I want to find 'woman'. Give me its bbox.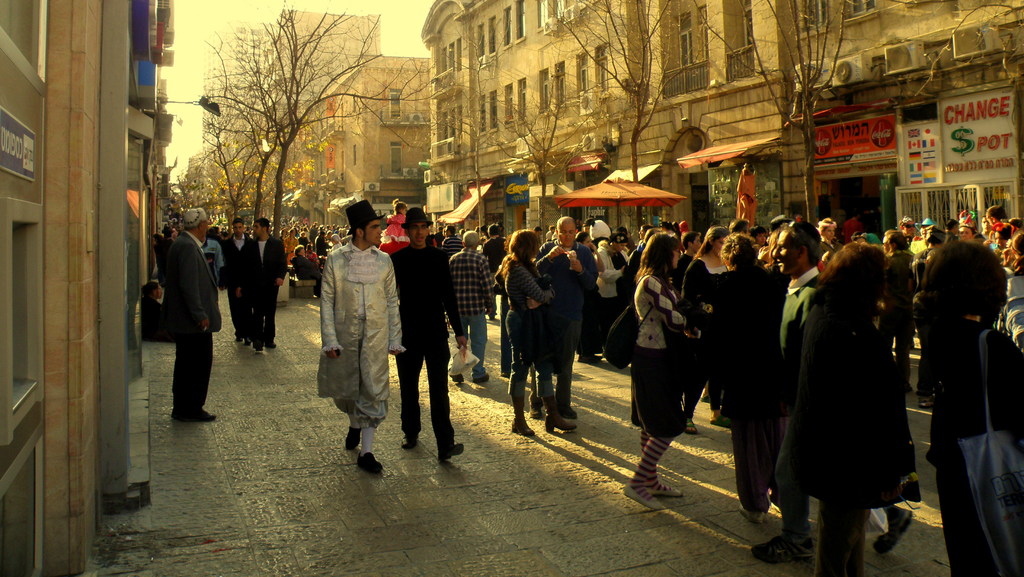
818:216:840:255.
